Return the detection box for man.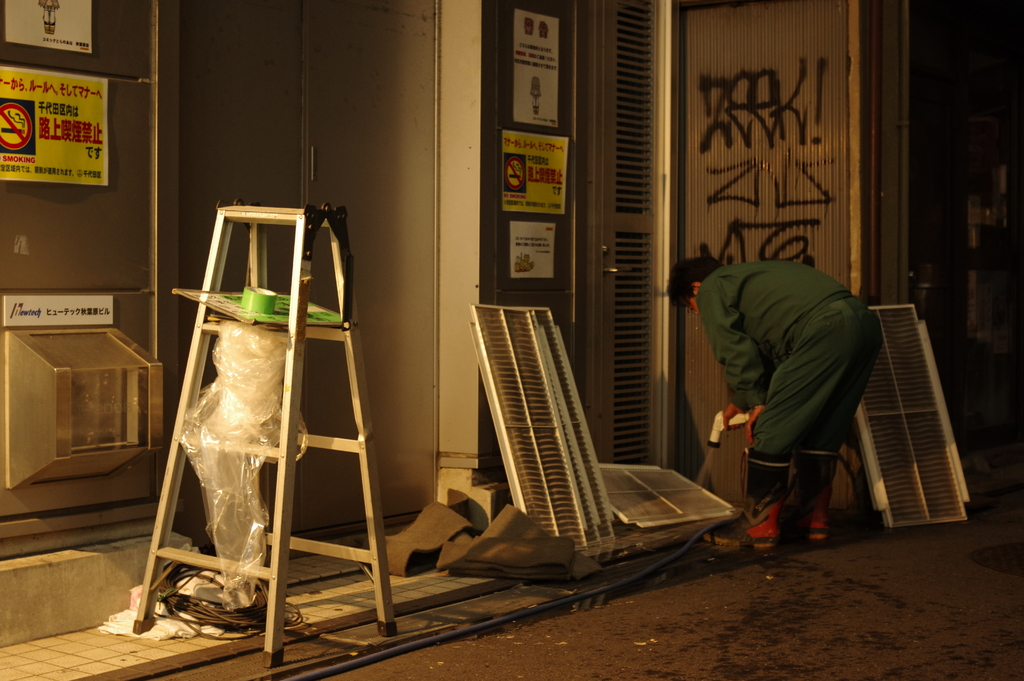
bbox=[701, 236, 911, 557].
